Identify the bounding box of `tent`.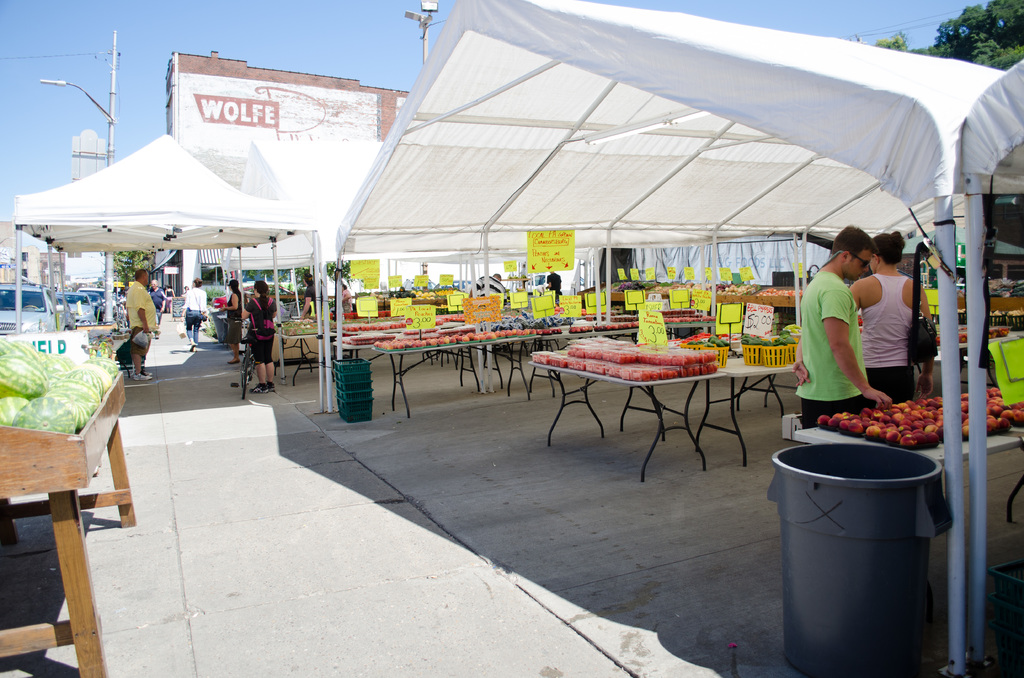
{"left": 260, "top": 0, "right": 1023, "bottom": 518}.
